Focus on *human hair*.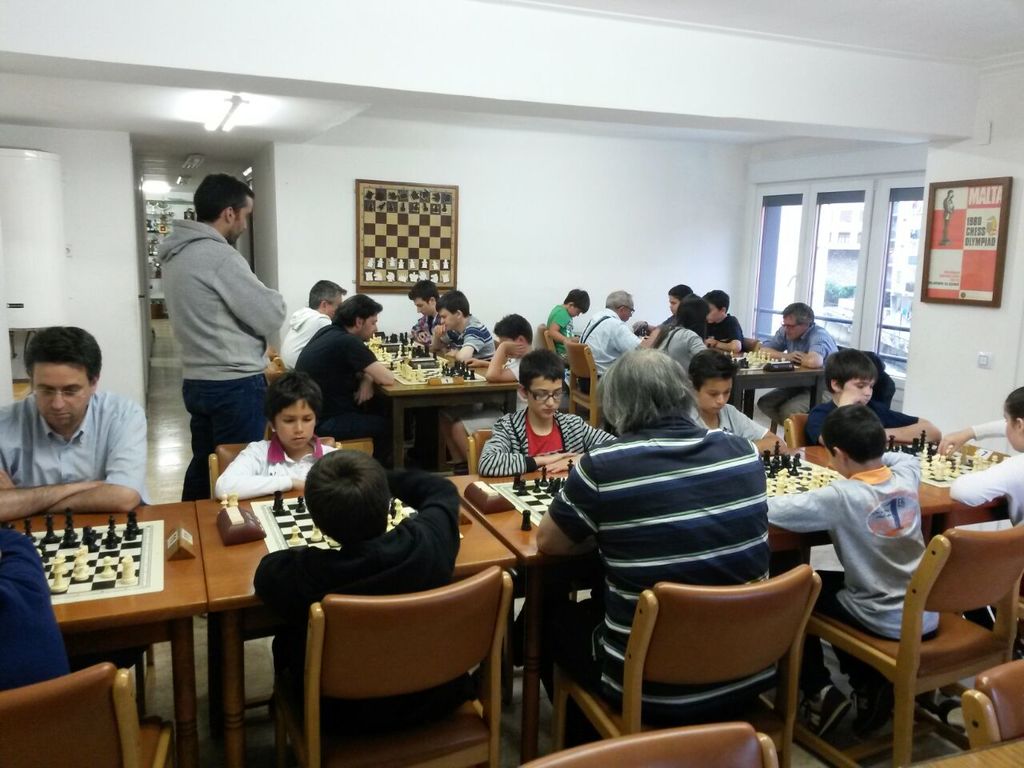
Focused at 821, 404, 885, 462.
